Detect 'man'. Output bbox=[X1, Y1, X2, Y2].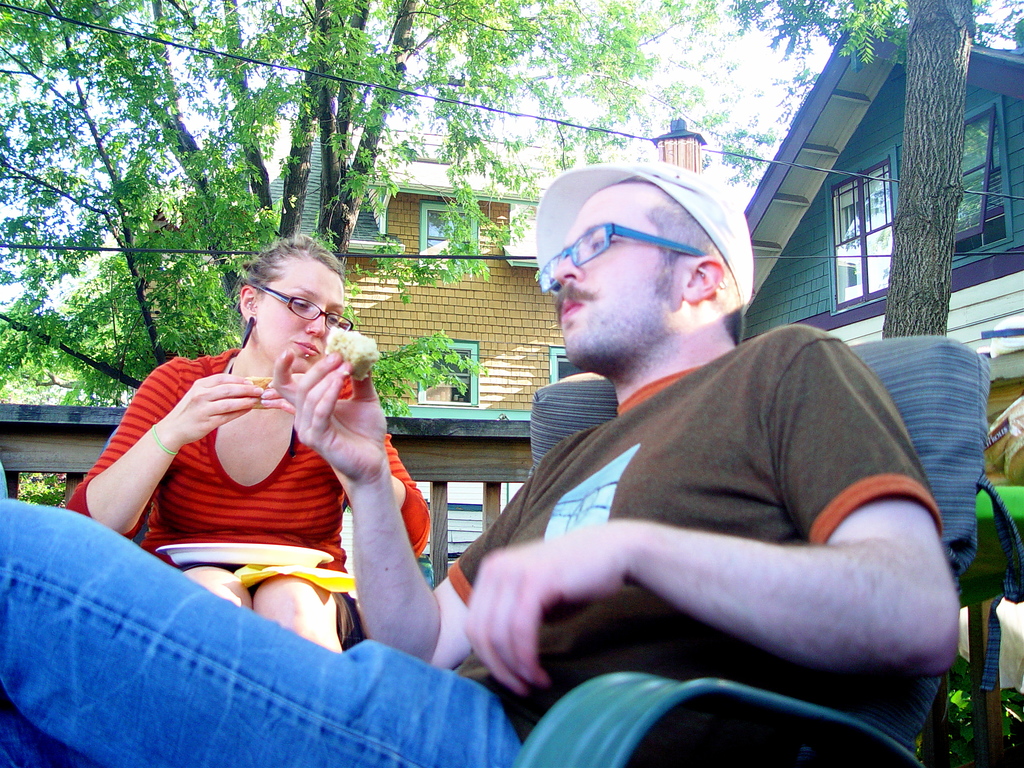
bbox=[0, 158, 964, 767].
